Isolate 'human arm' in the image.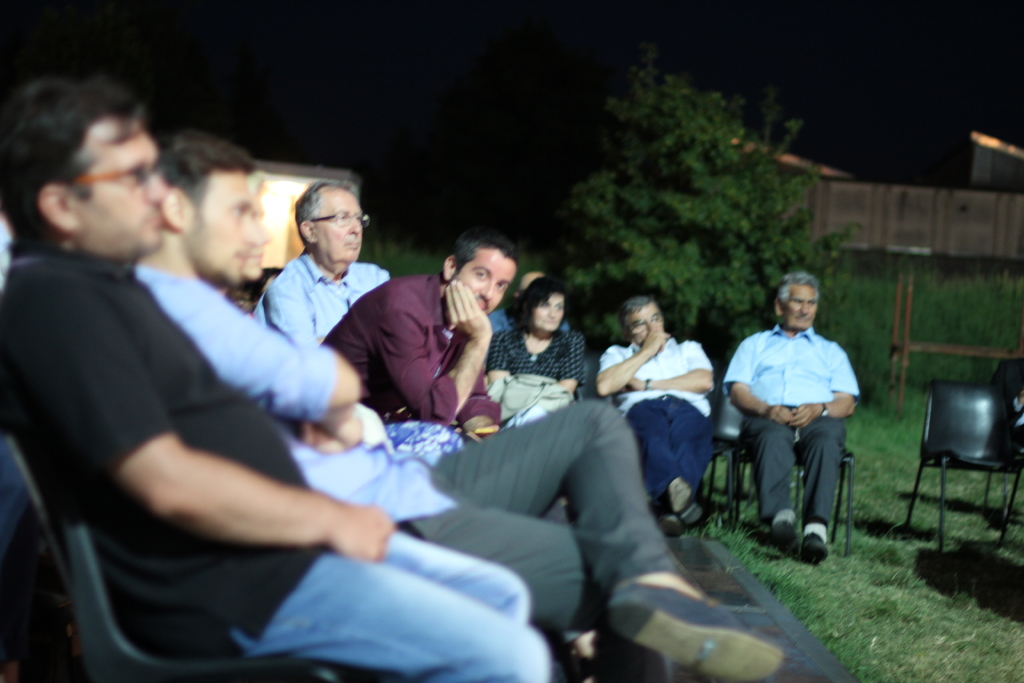
Isolated region: 458, 377, 502, 436.
